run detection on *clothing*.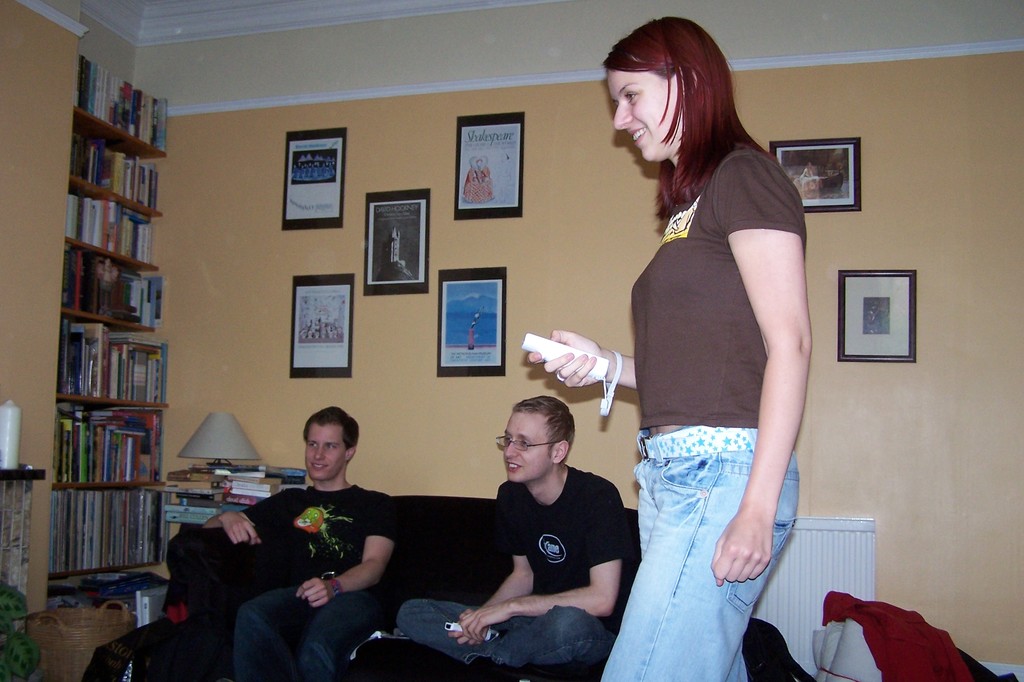
Result: [left=601, top=143, right=803, bottom=681].
